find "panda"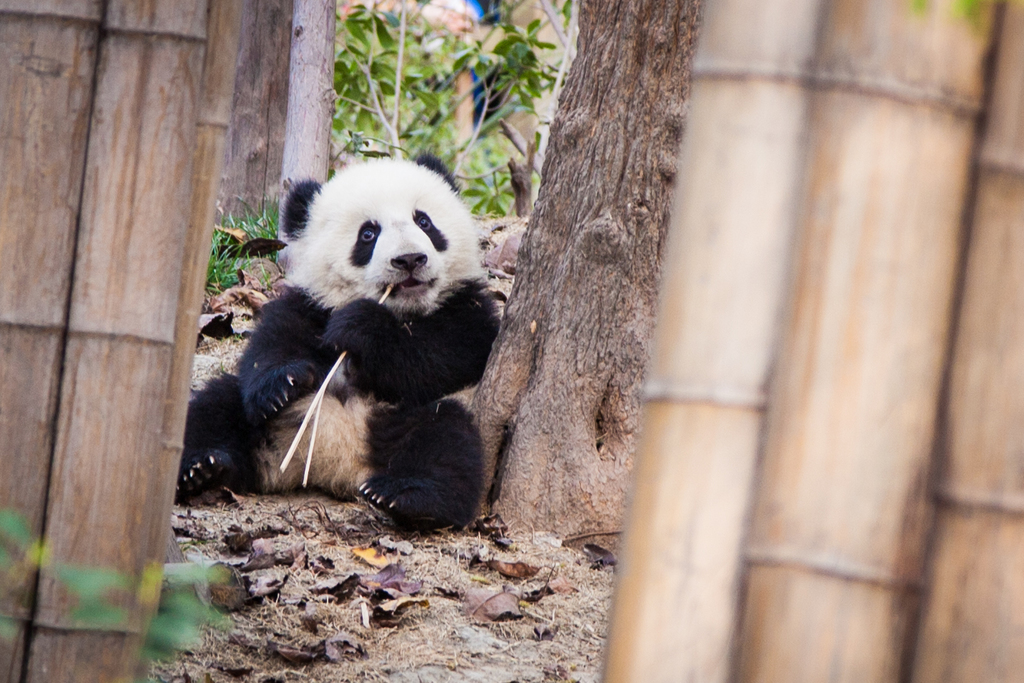
<bbox>169, 146, 508, 540</bbox>
